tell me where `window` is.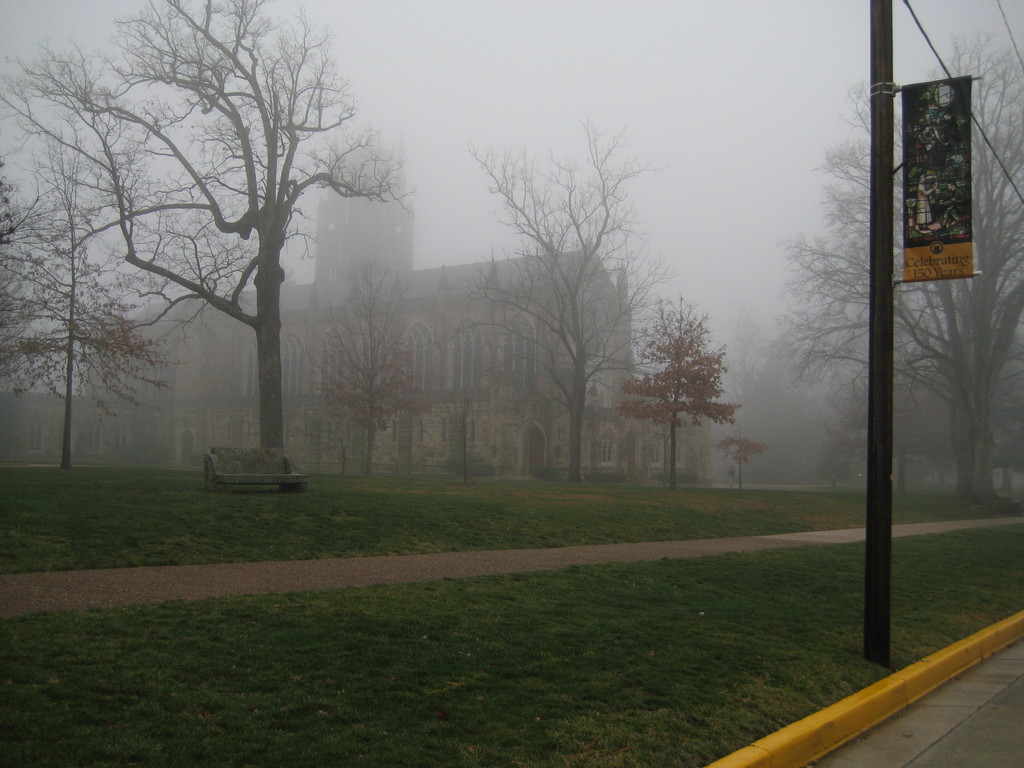
`window` is at (left=360, top=325, right=392, bottom=390).
